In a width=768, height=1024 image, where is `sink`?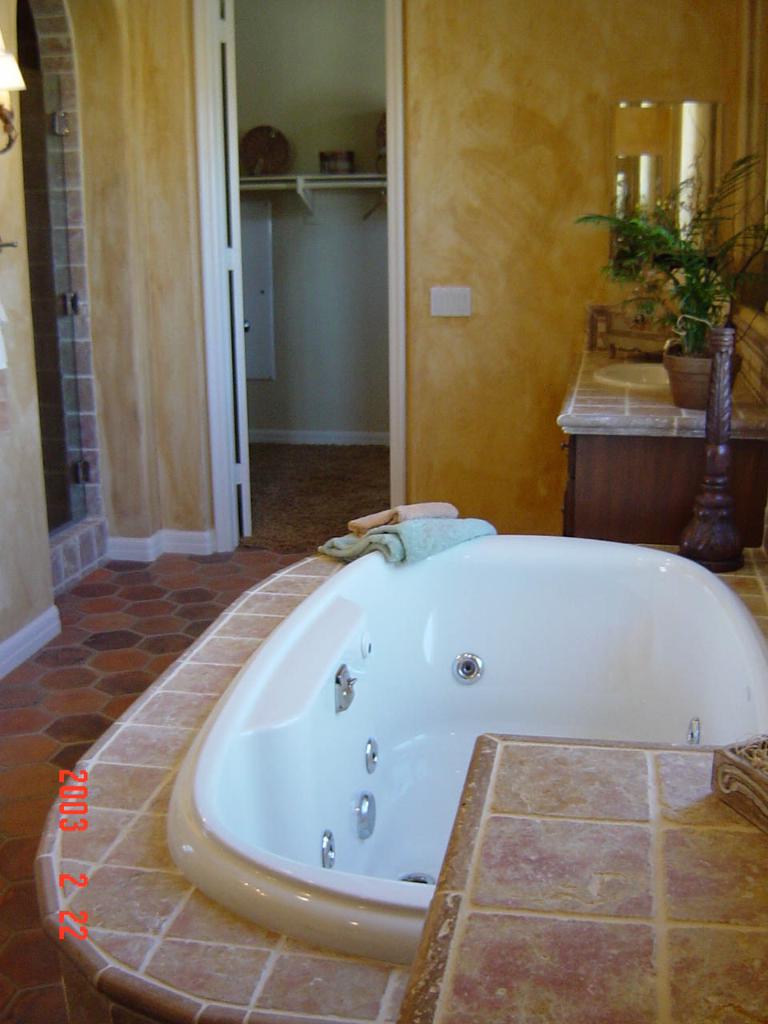
[190, 517, 767, 902].
